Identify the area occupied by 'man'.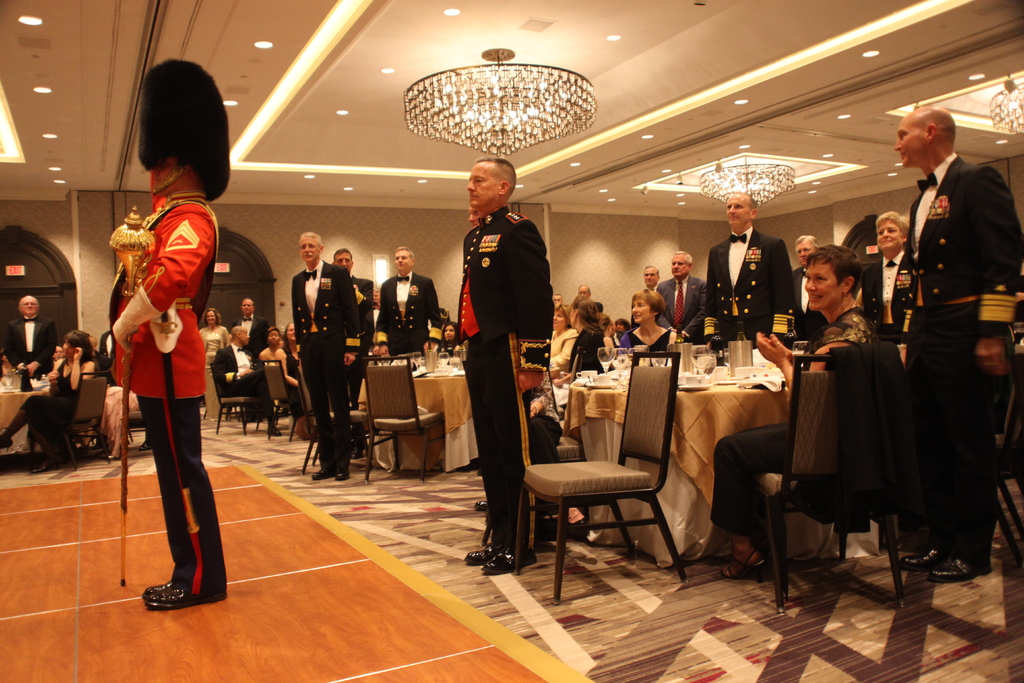
Area: <bbox>1, 293, 54, 393</bbox>.
